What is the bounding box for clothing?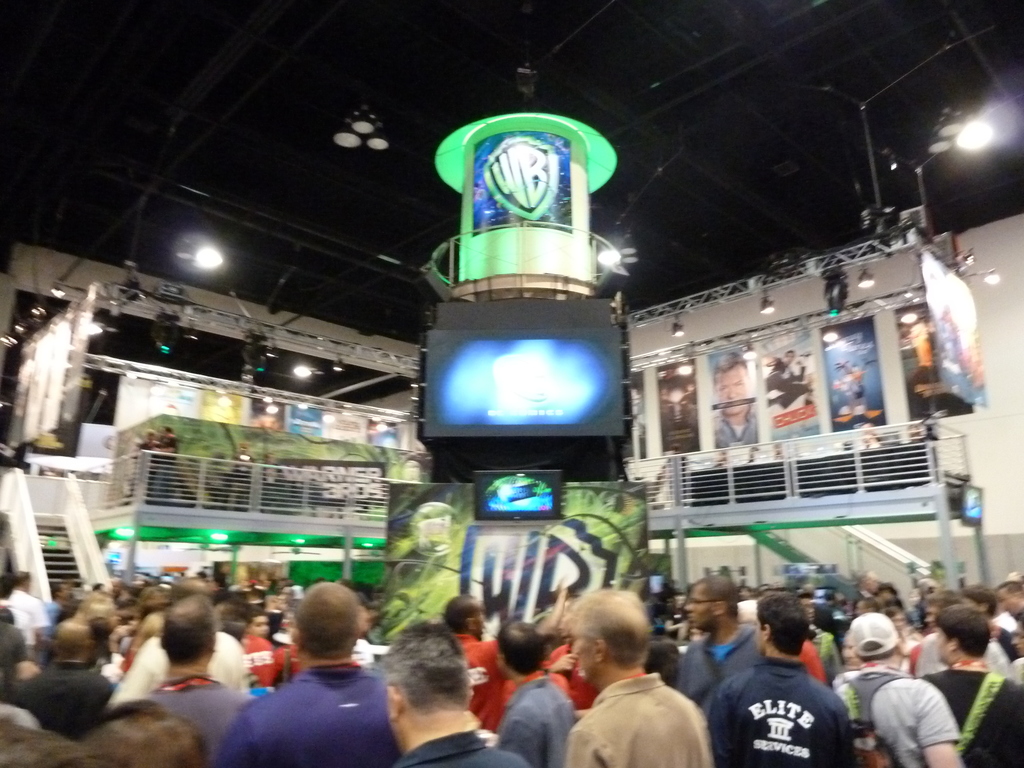
(385,732,531,767).
